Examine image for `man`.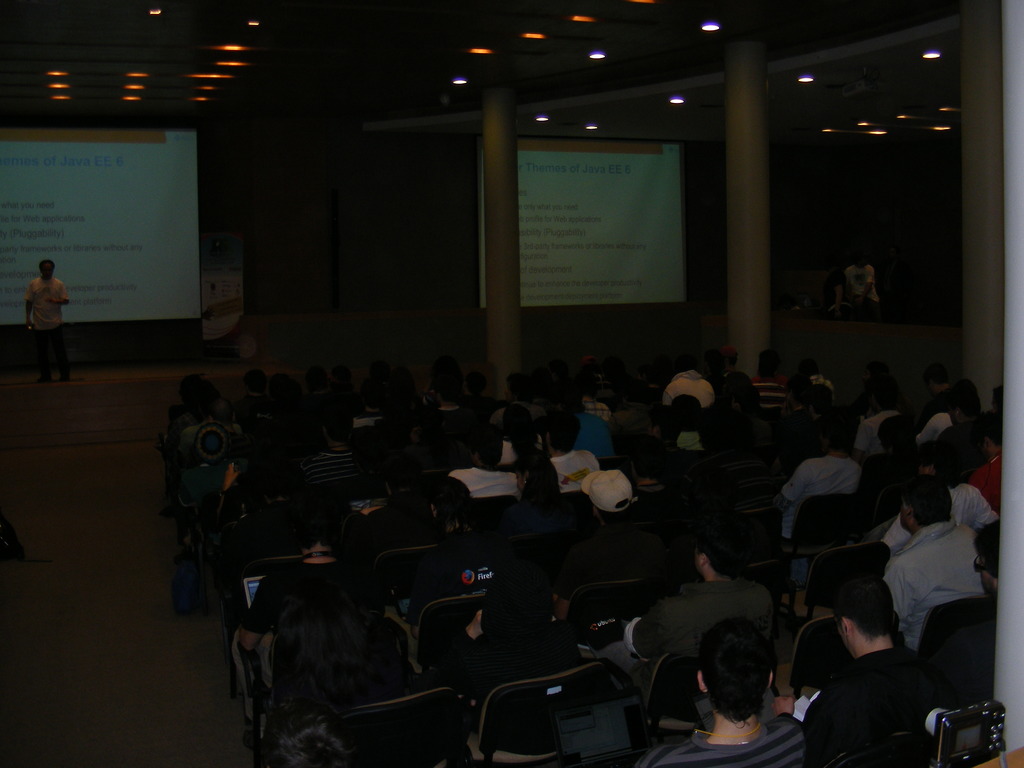
Examination result: l=543, t=421, r=599, b=488.
